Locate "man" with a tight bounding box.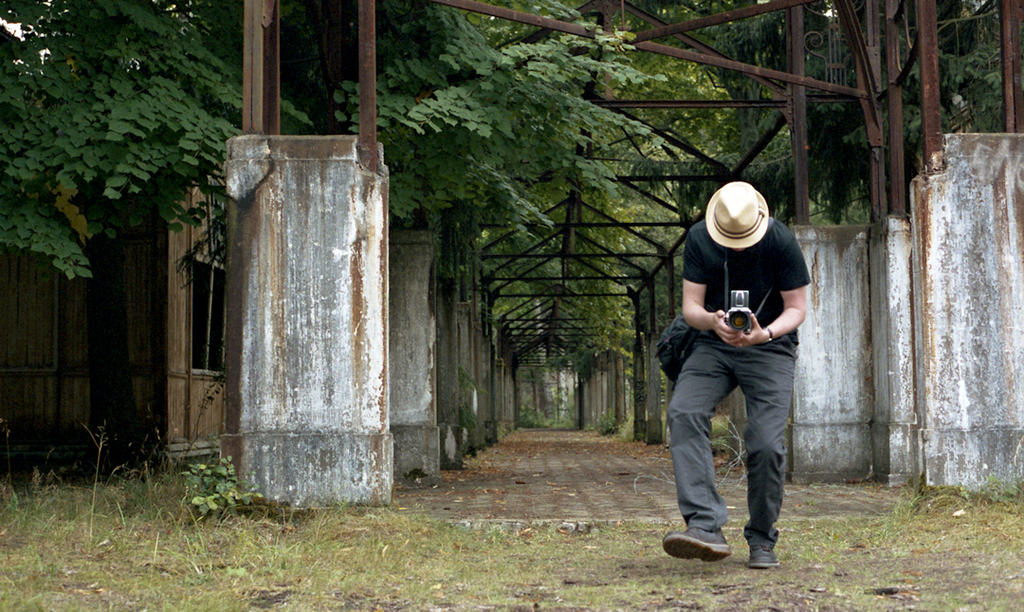
x1=659 y1=176 x2=807 y2=568.
